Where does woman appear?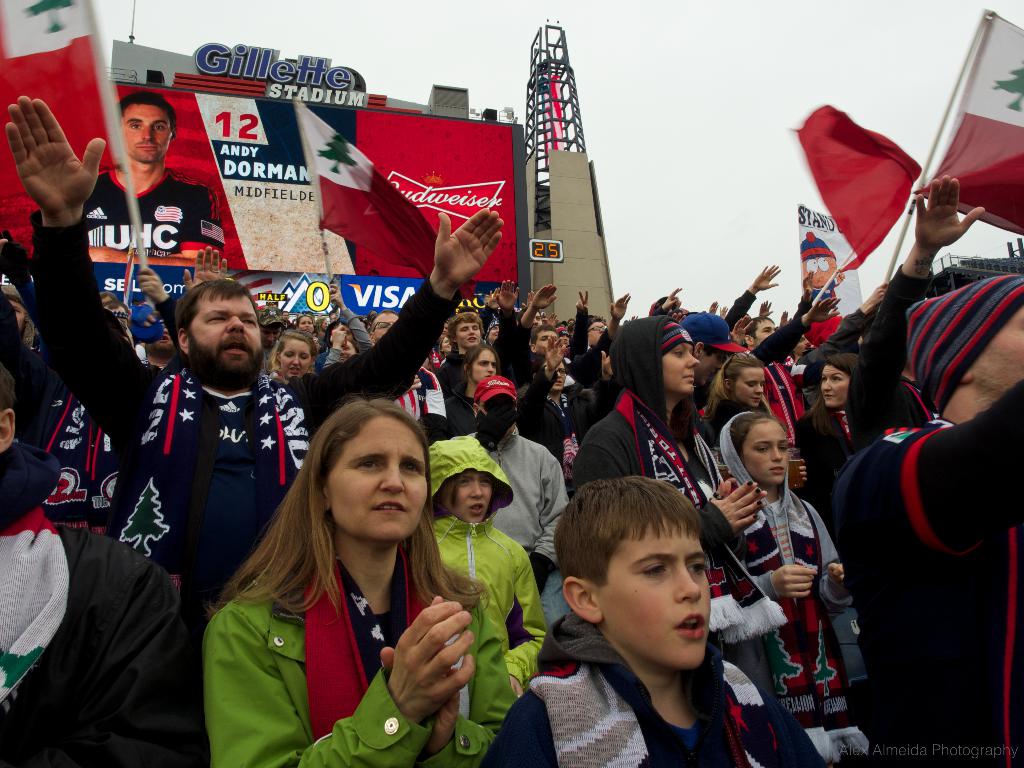
Appears at {"left": 439, "top": 342, "right": 504, "bottom": 442}.
